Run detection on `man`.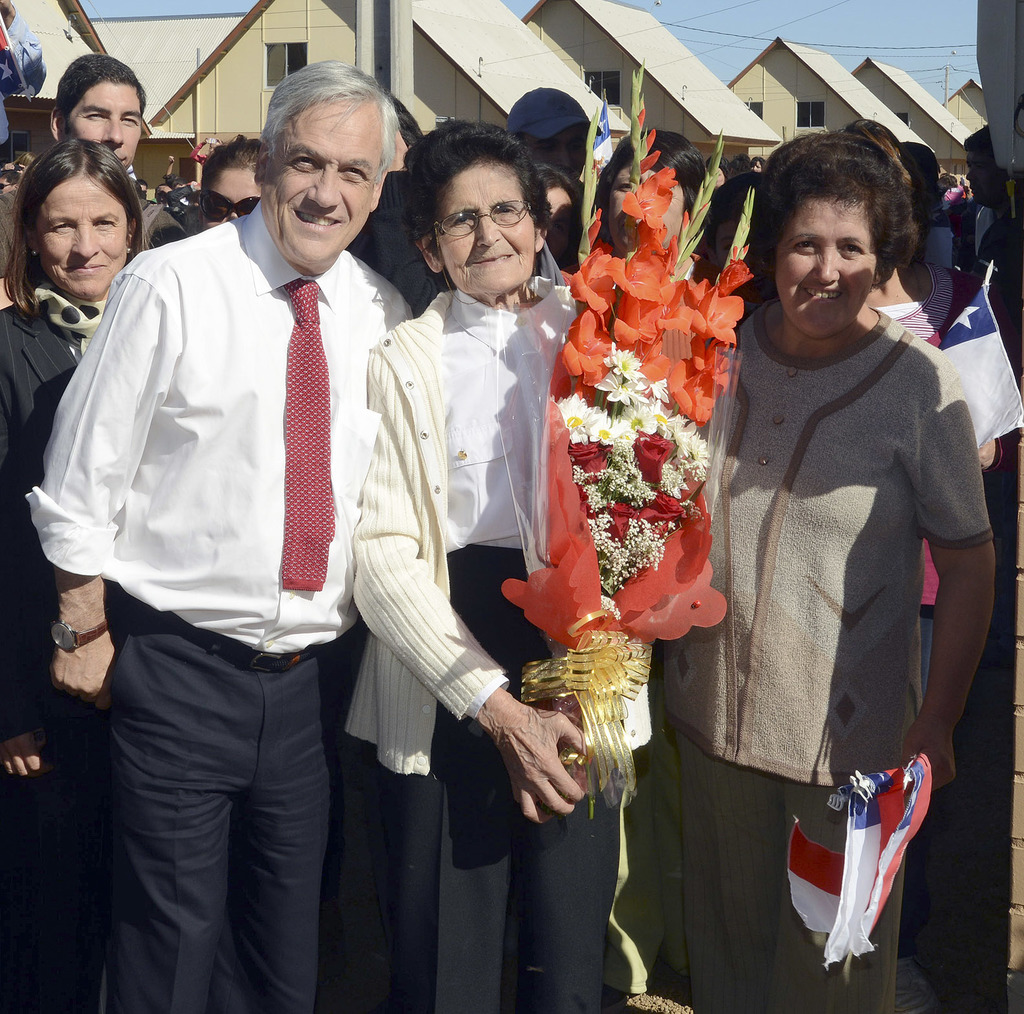
Result: box(937, 126, 1001, 254).
